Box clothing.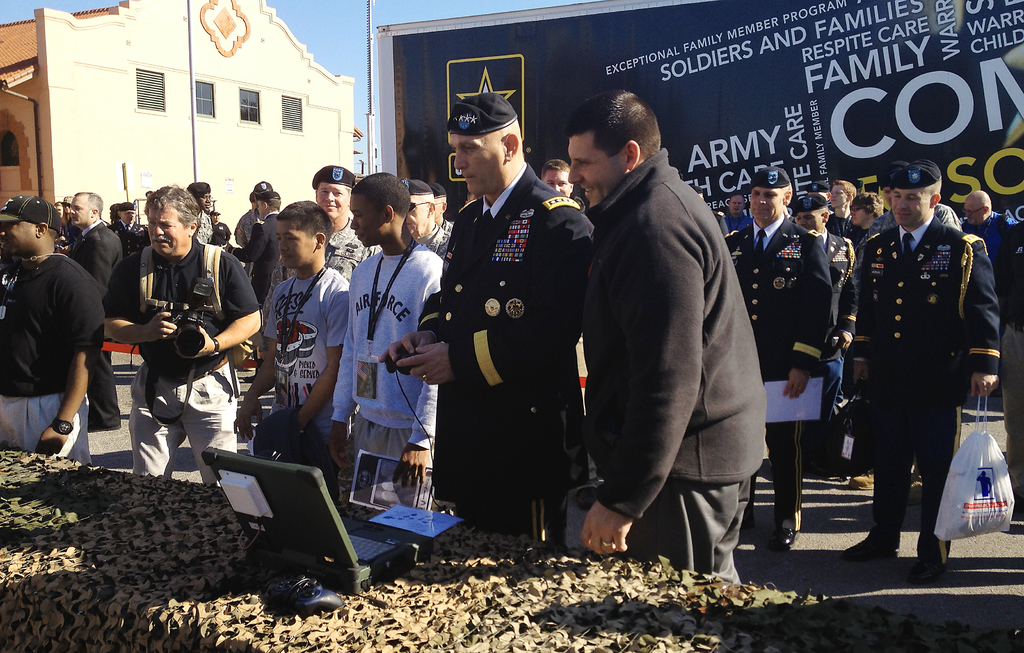
244:263:352:457.
